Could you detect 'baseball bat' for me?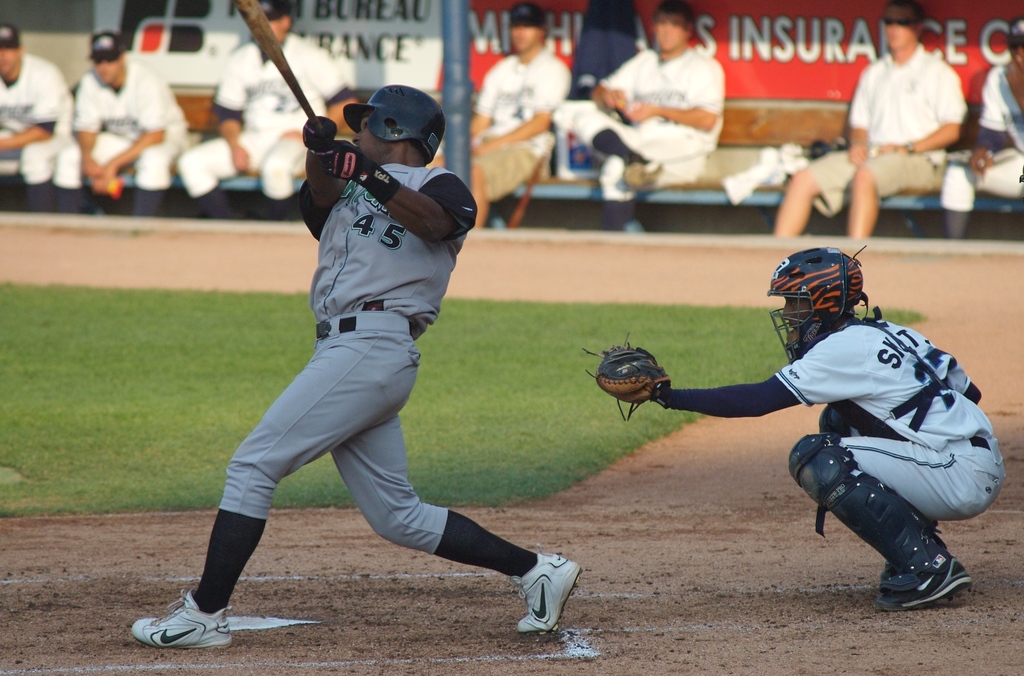
Detection result: (230, 0, 323, 140).
